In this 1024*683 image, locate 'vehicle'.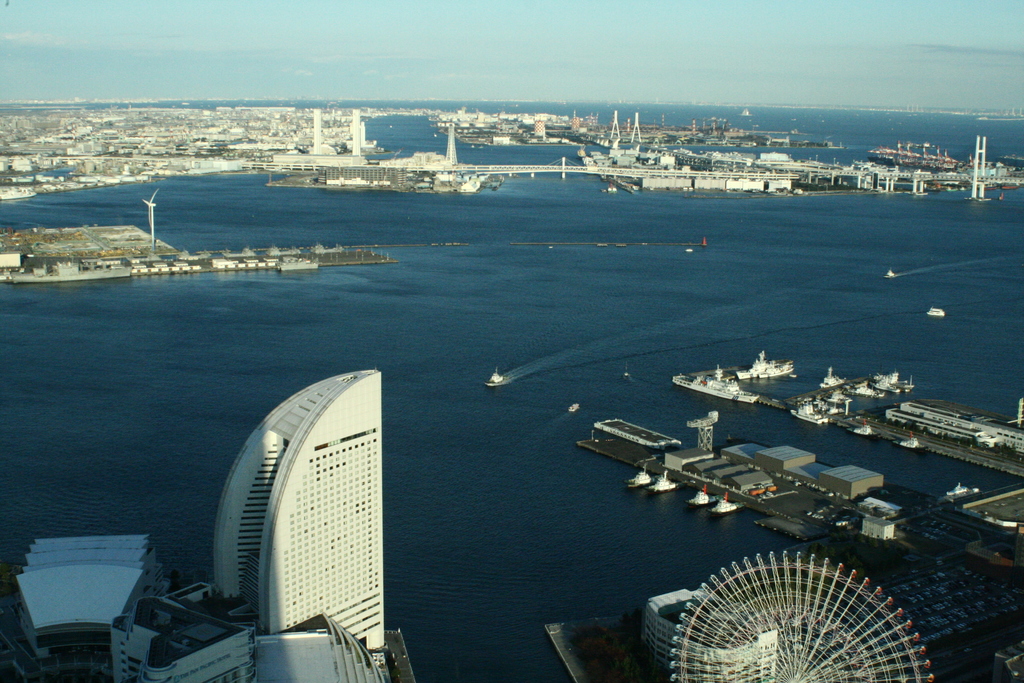
Bounding box: crop(707, 491, 742, 513).
